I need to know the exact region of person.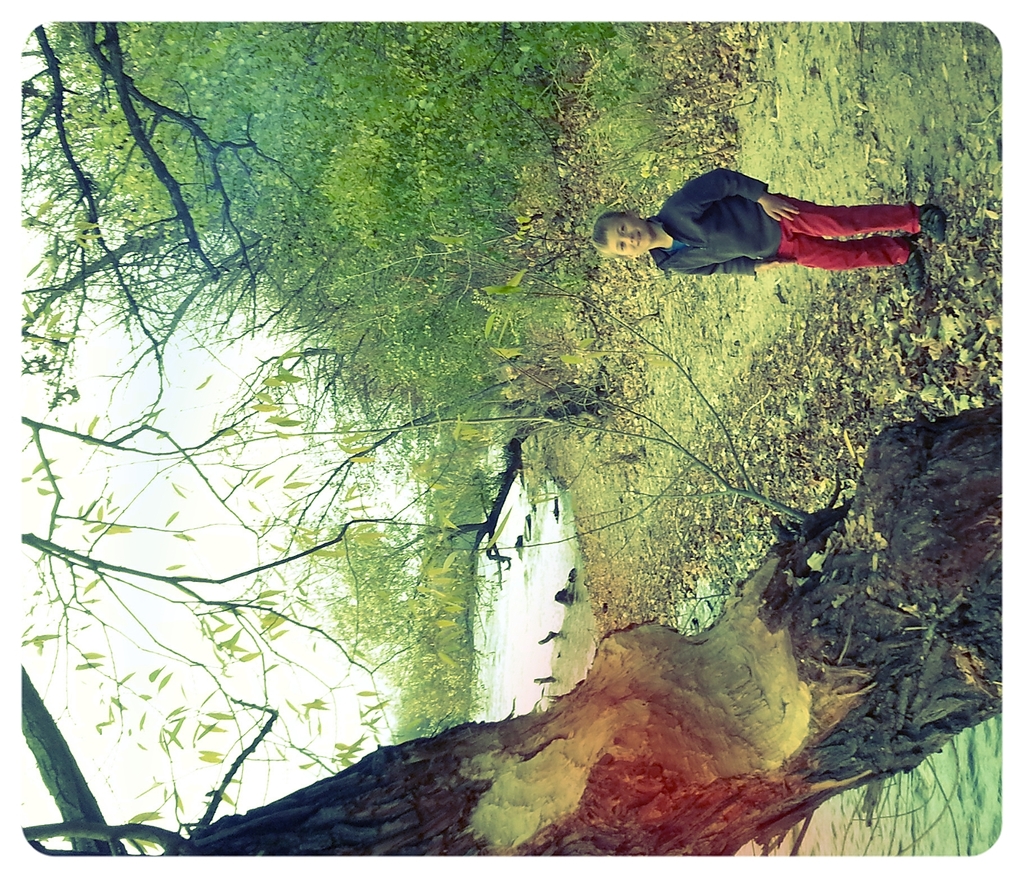
Region: 610/149/936/308.
